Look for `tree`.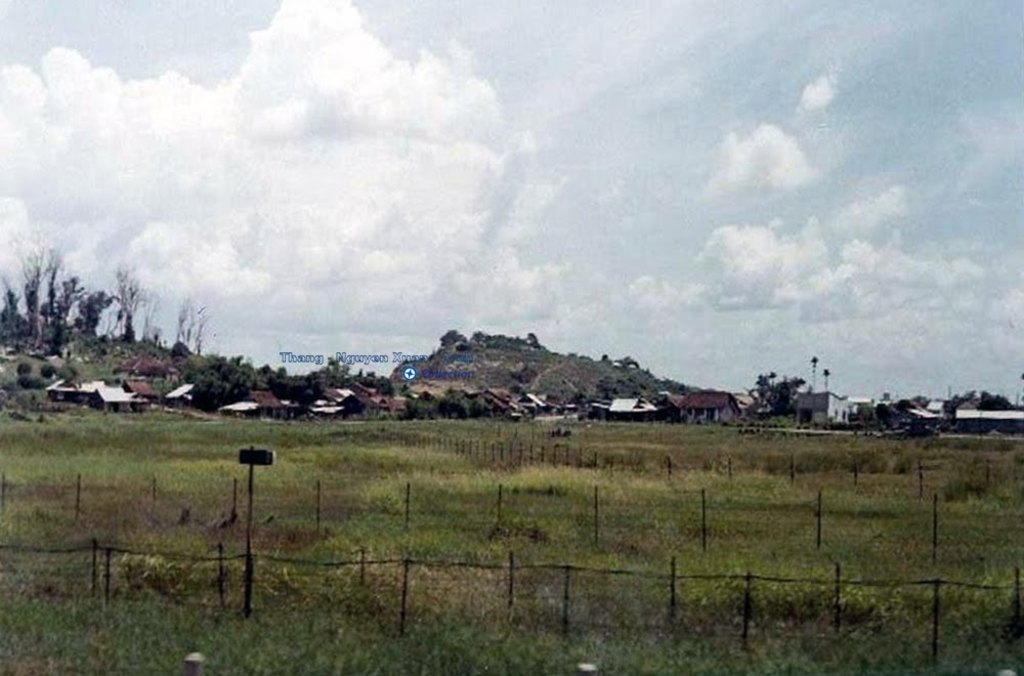
Found: (x1=617, y1=352, x2=640, y2=364).
